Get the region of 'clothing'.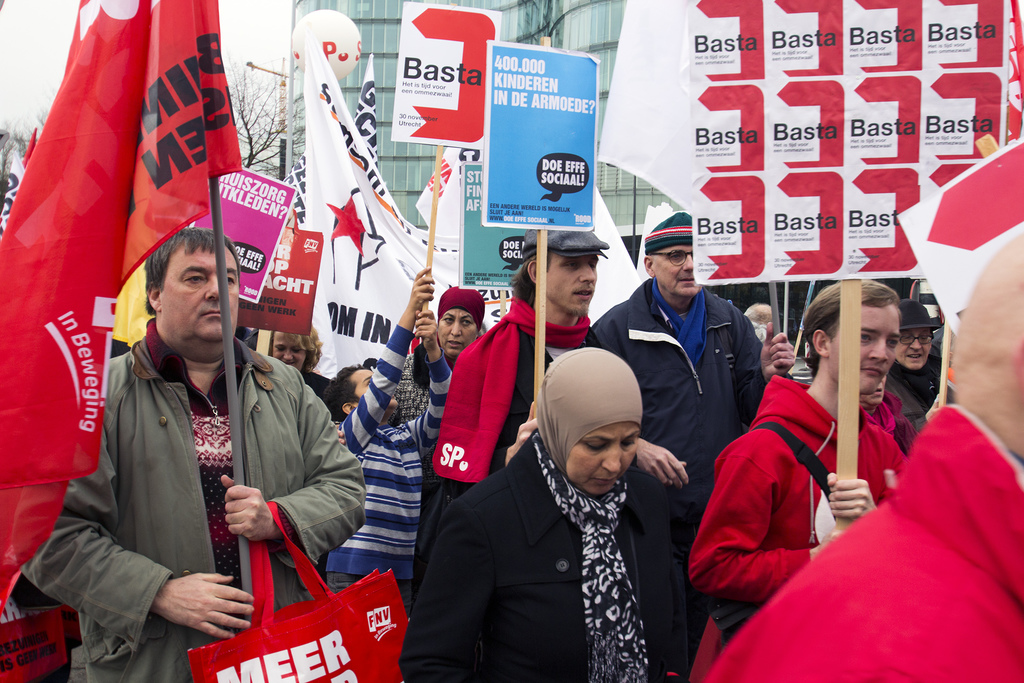
229 324 245 345.
